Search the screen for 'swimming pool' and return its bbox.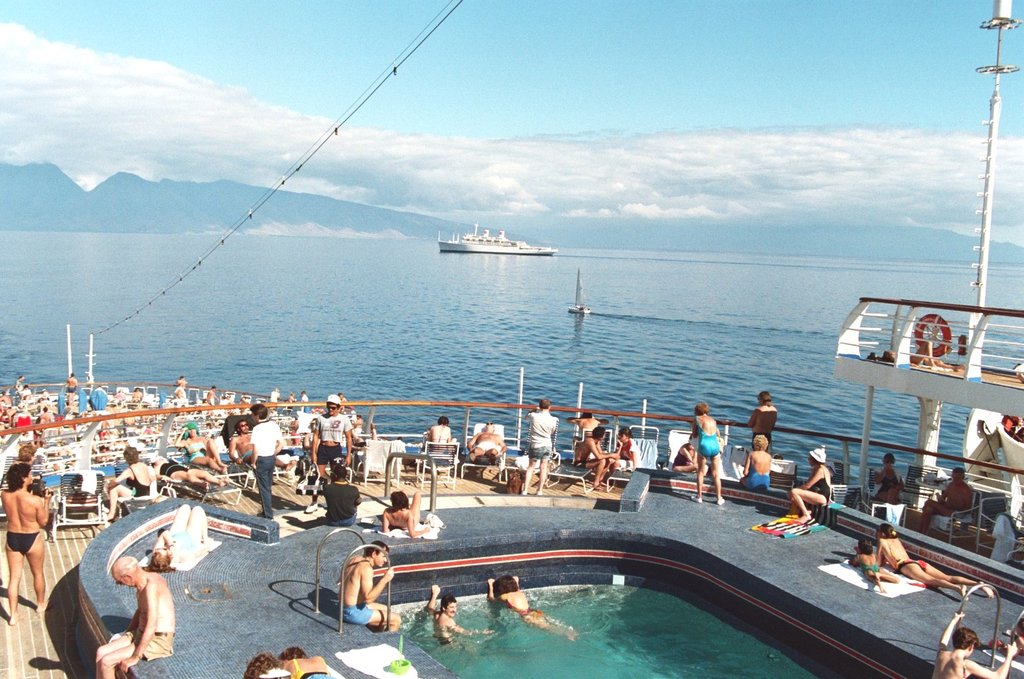
Found: left=336, top=536, right=978, bottom=678.
